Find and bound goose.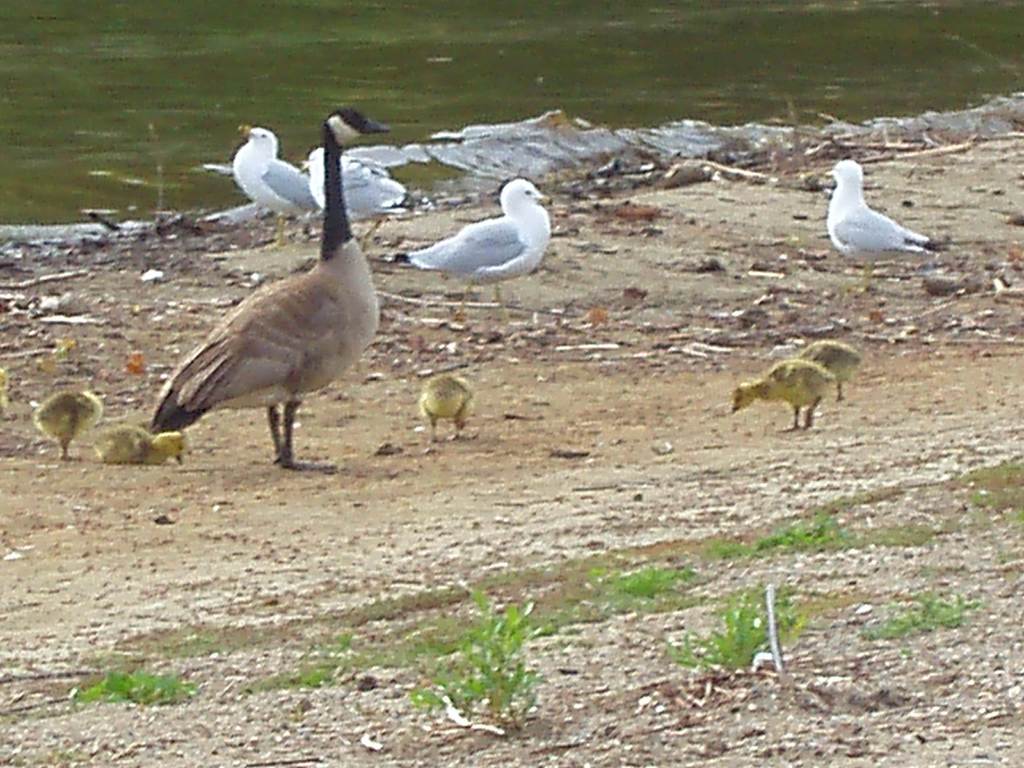
Bound: [30,389,100,461].
